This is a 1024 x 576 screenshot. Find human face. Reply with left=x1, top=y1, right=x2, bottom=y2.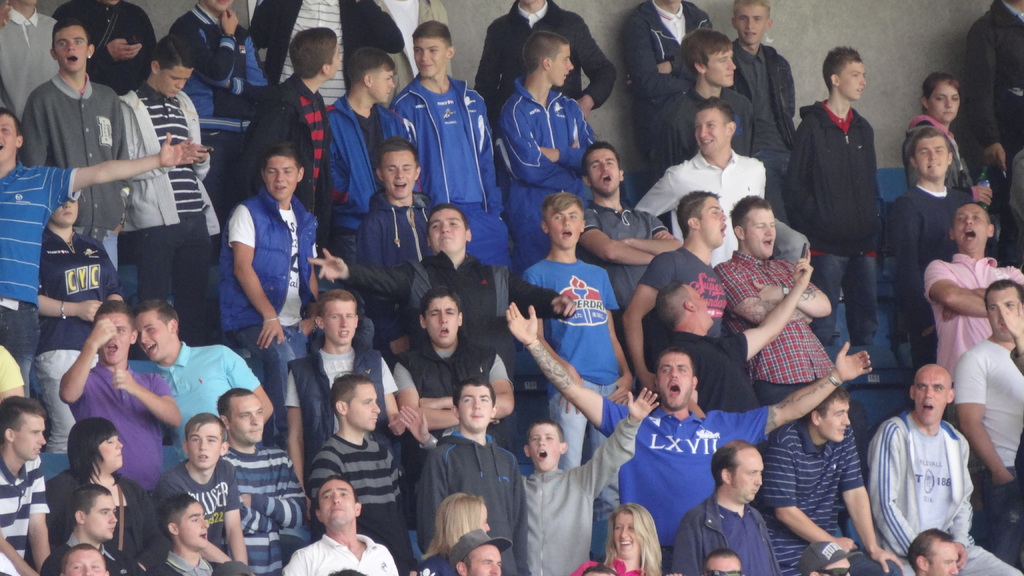
left=178, top=502, right=209, bottom=550.
